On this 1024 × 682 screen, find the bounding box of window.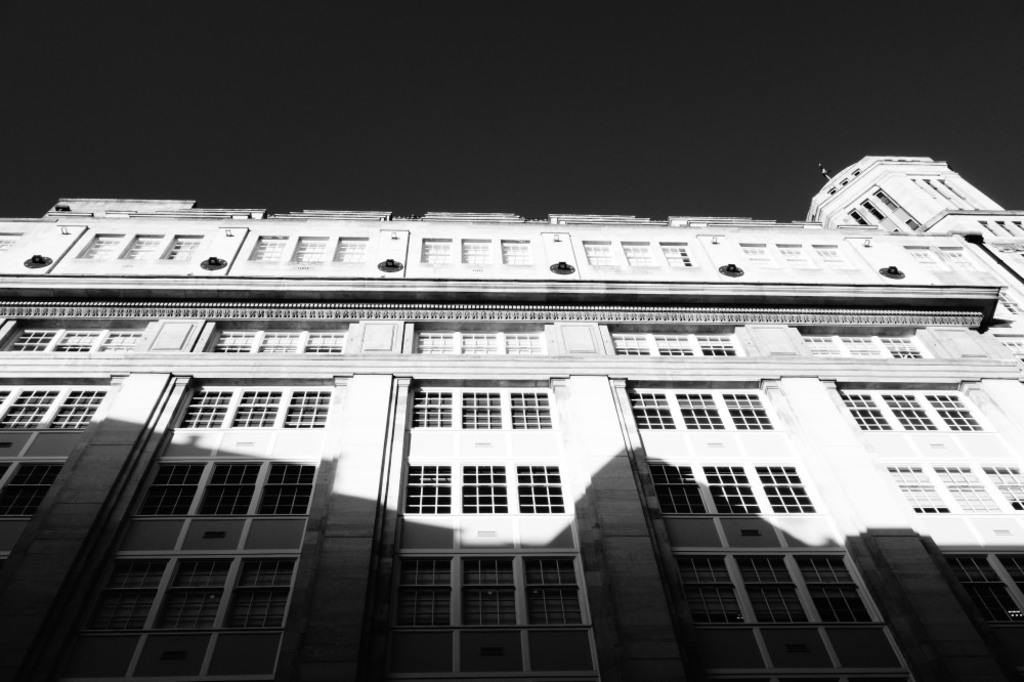
Bounding box: {"left": 0, "top": 319, "right": 143, "bottom": 353}.
